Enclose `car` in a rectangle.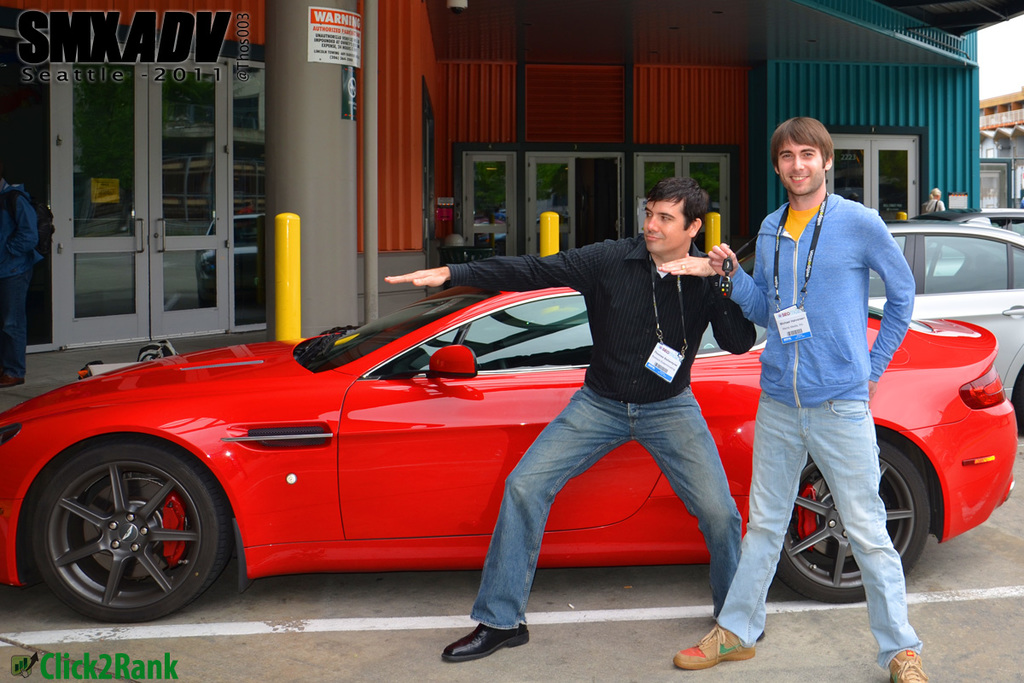
(left=911, top=205, right=1023, bottom=230).
